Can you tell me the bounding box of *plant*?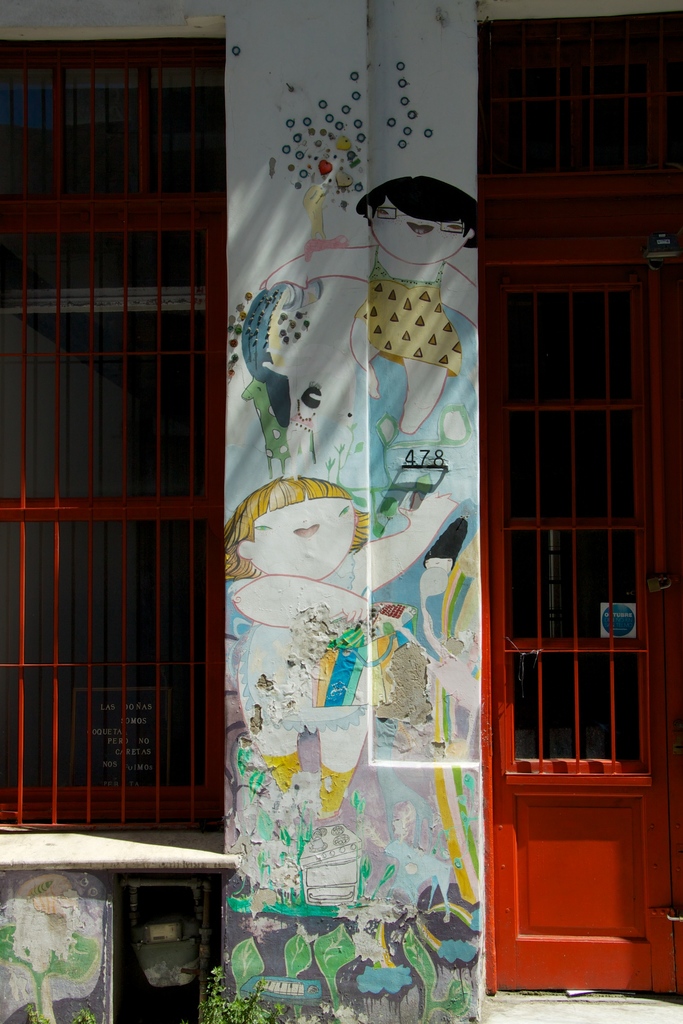
<region>201, 953, 274, 1023</region>.
